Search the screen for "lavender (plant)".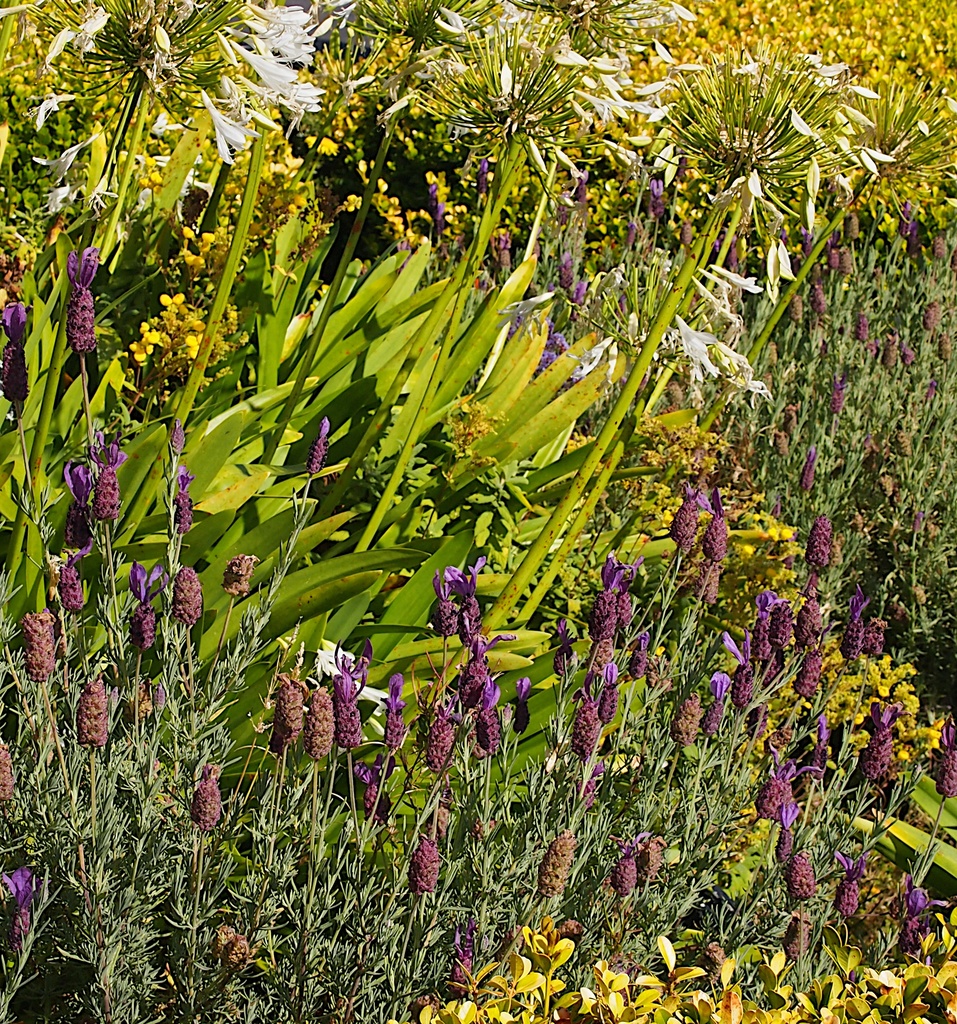
Found at <box>794,845,818,915</box>.
